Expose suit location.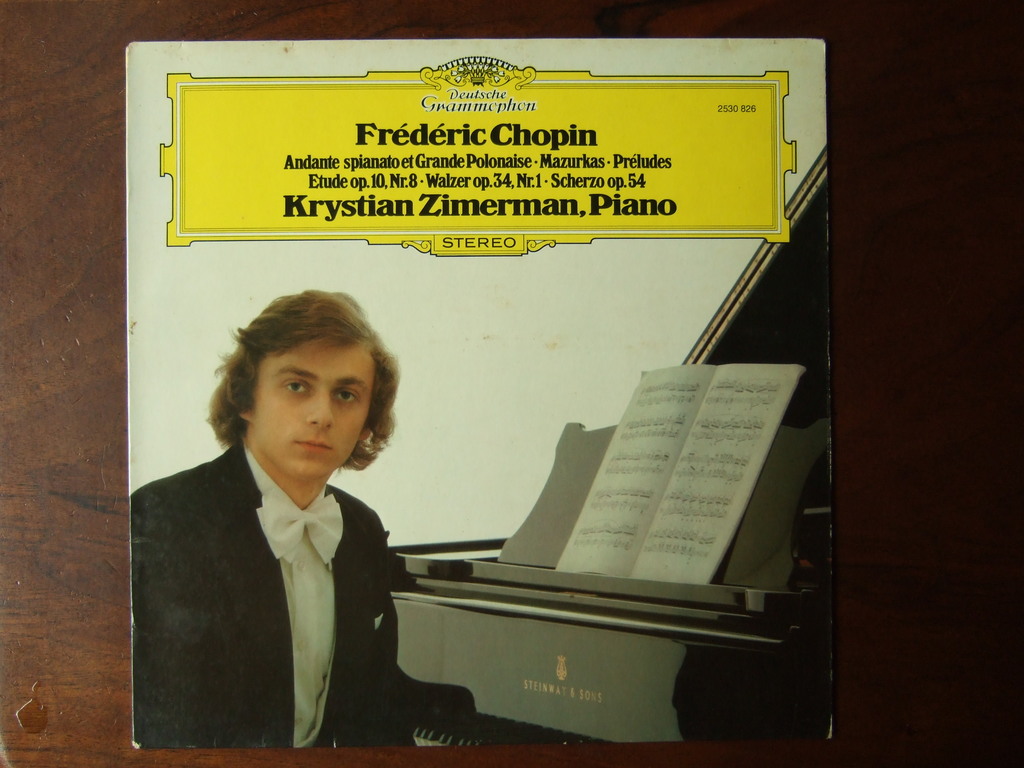
Exposed at bbox(134, 401, 424, 743).
